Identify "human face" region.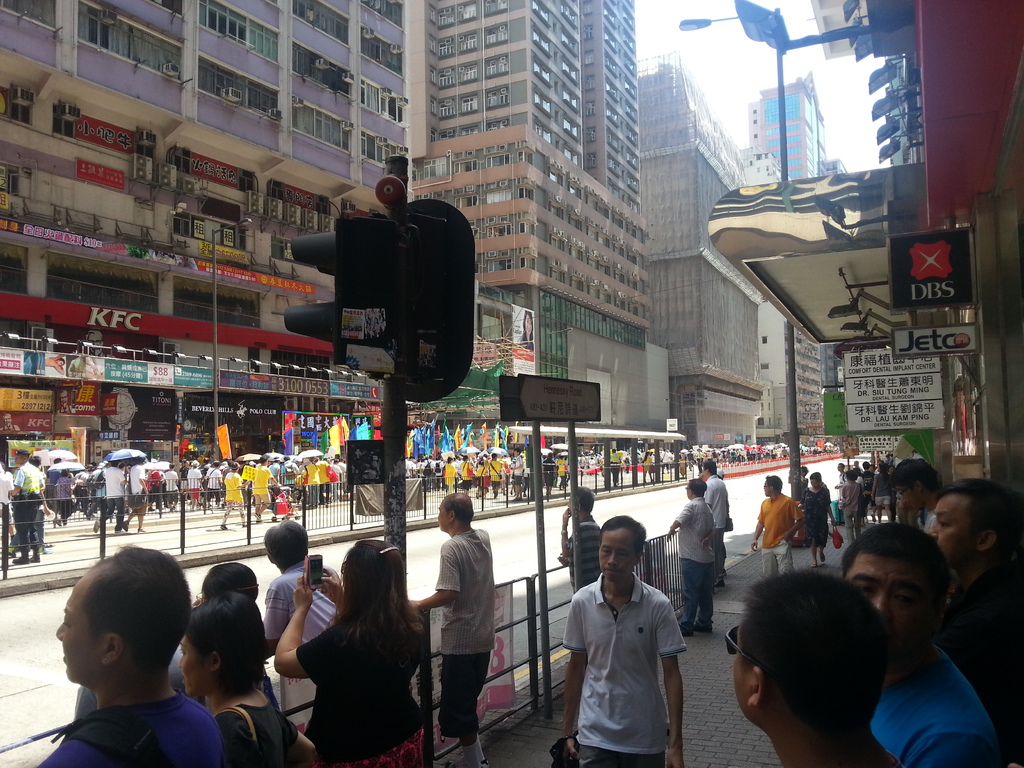
Region: detection(177, 635, 209, 700).
